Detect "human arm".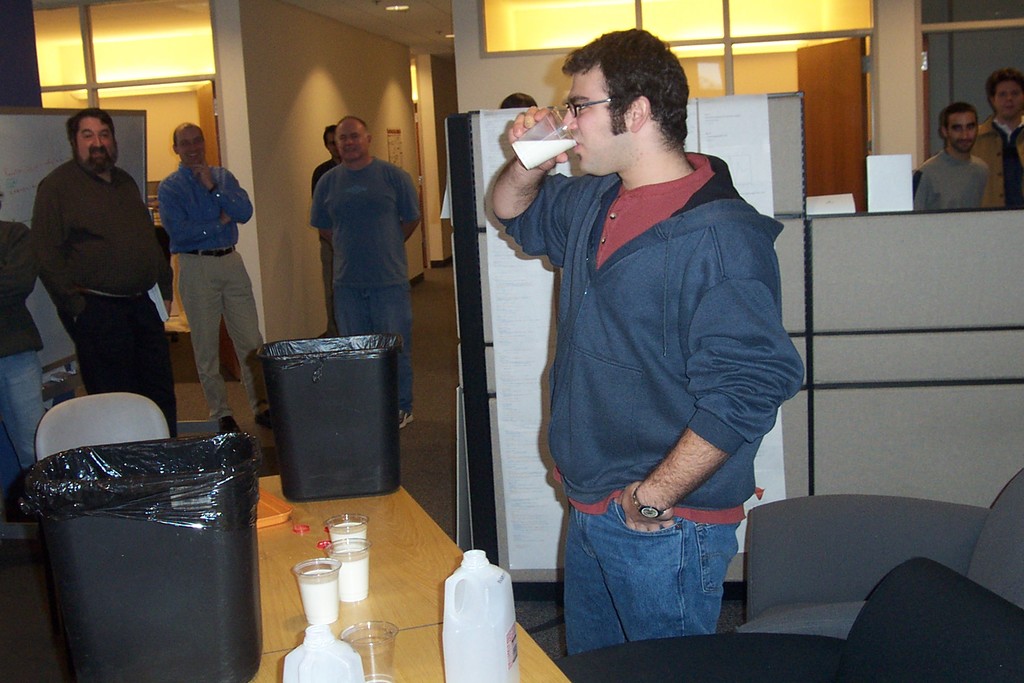
Detected at select_region(913, 168, 929, 213).
